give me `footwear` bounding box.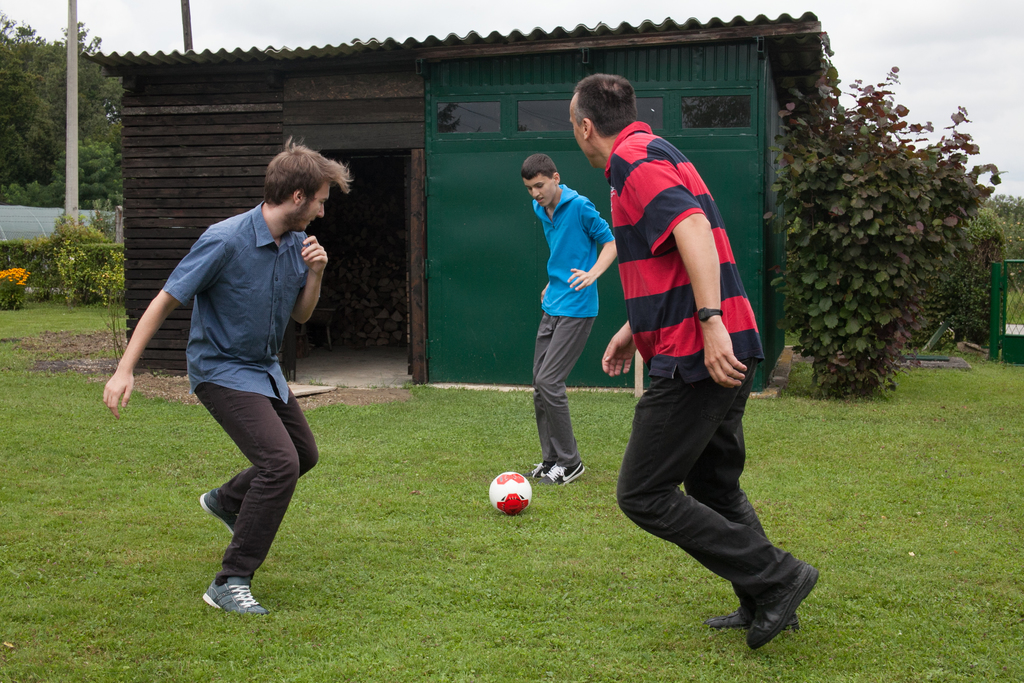
[203, 579, 266, 609].
